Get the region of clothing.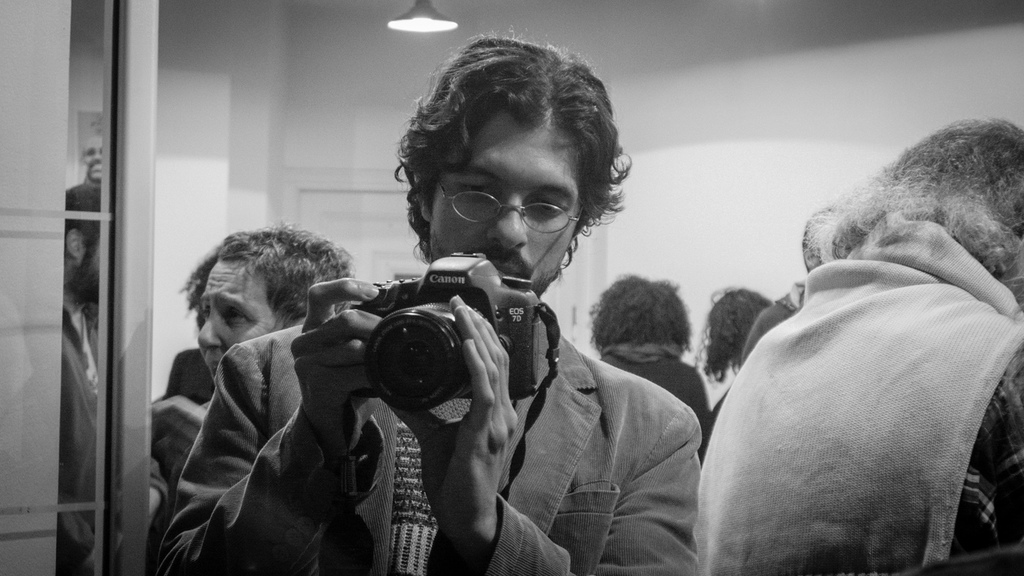
[593,331,697,426].
